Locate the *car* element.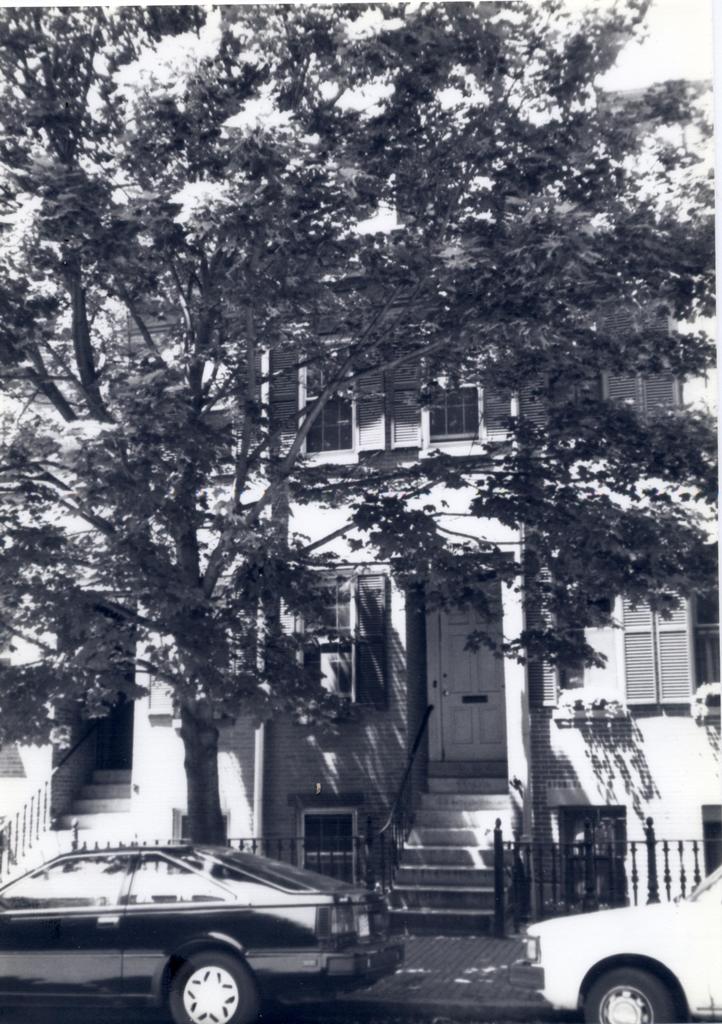
Element bbox: rect(507, 861, 721, 1023).
